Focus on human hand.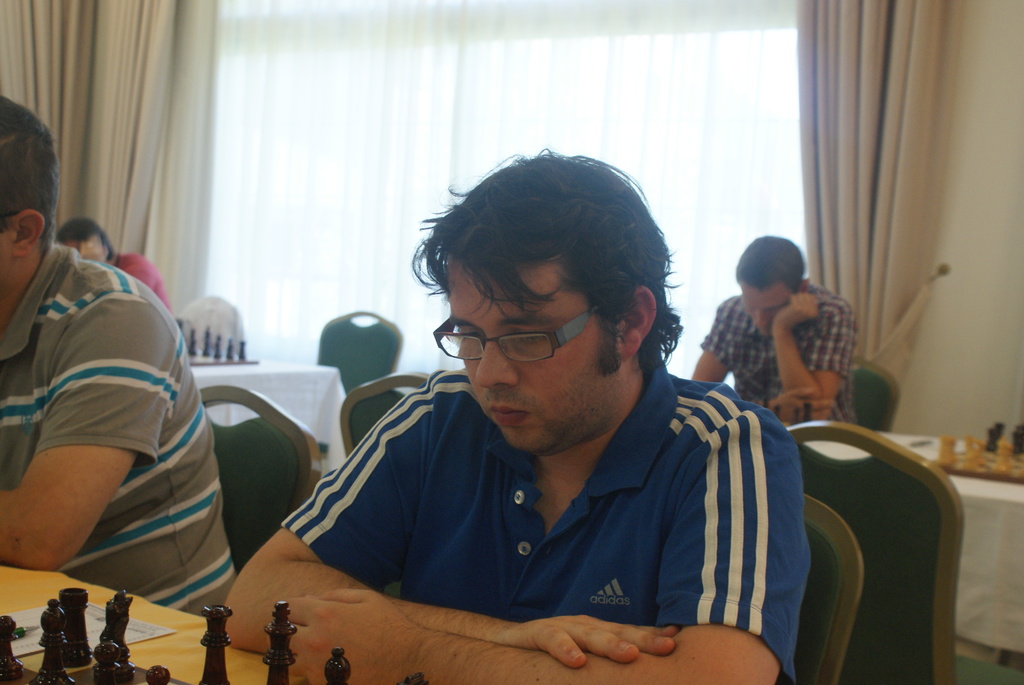
Focused at [495, 611, 680, 673].
